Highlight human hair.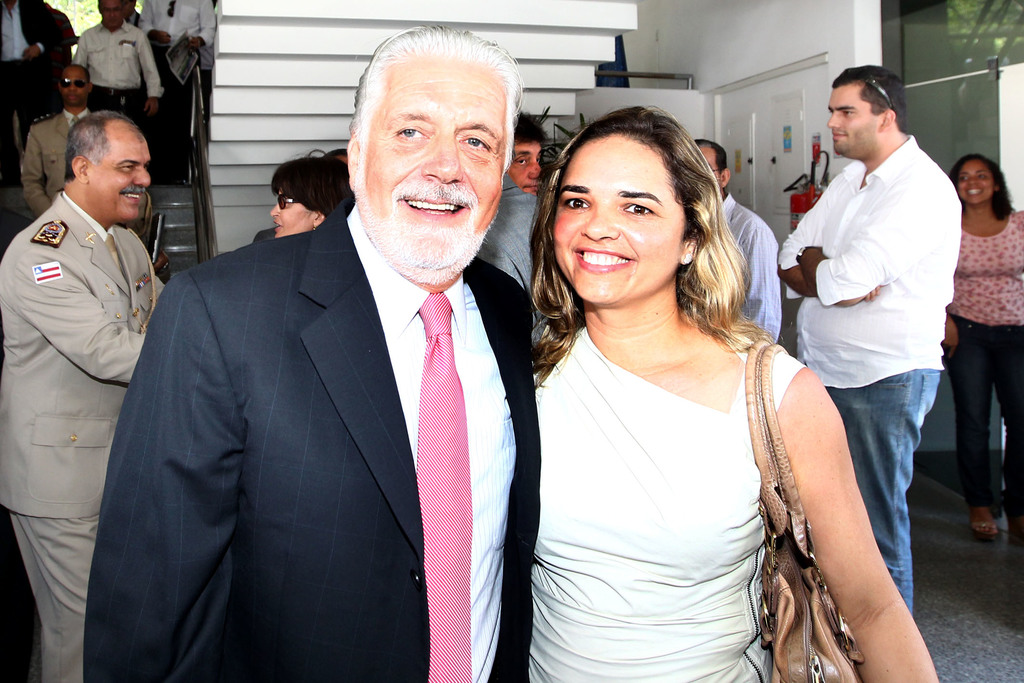
Highlighted region: x1=950 y1=152 x2=1018 y2=222.
